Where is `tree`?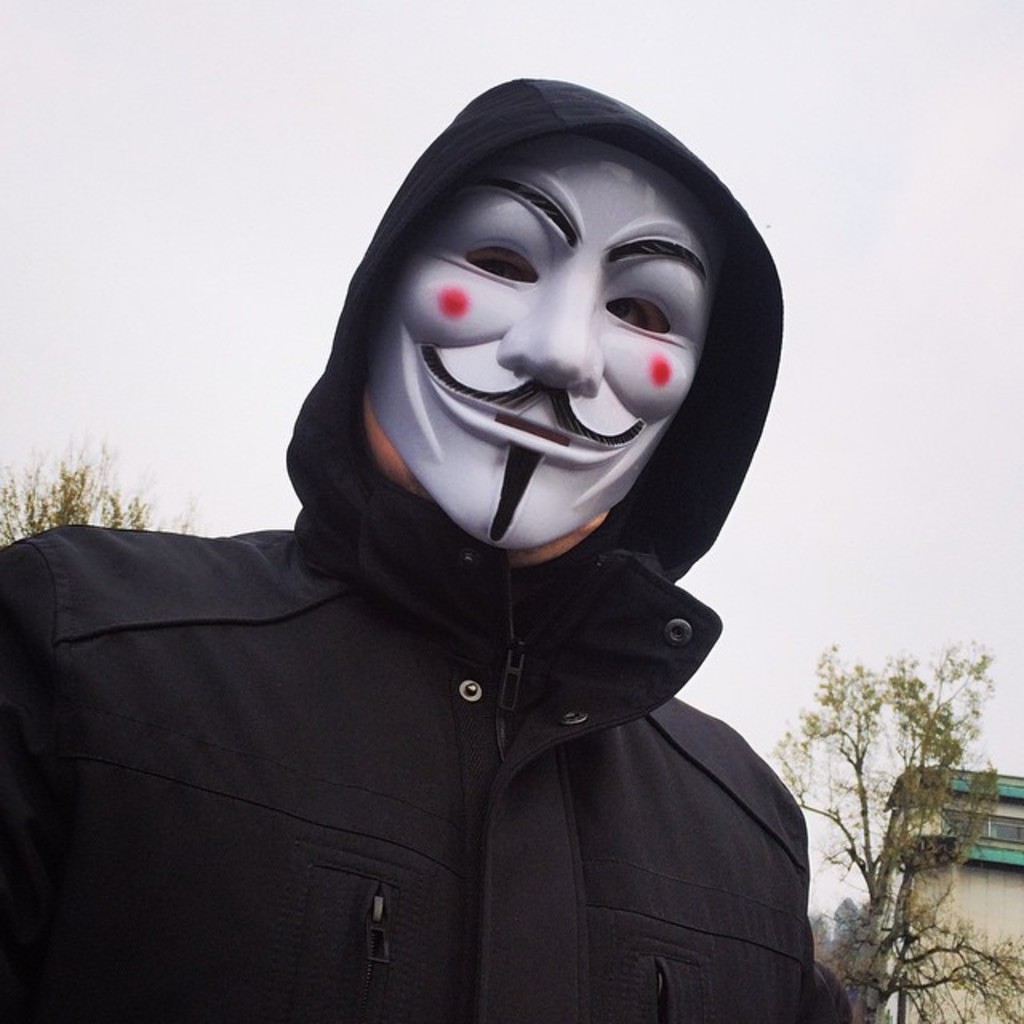
{"left": 0, "top": 432, "right": 210, "bottom": 542}.
